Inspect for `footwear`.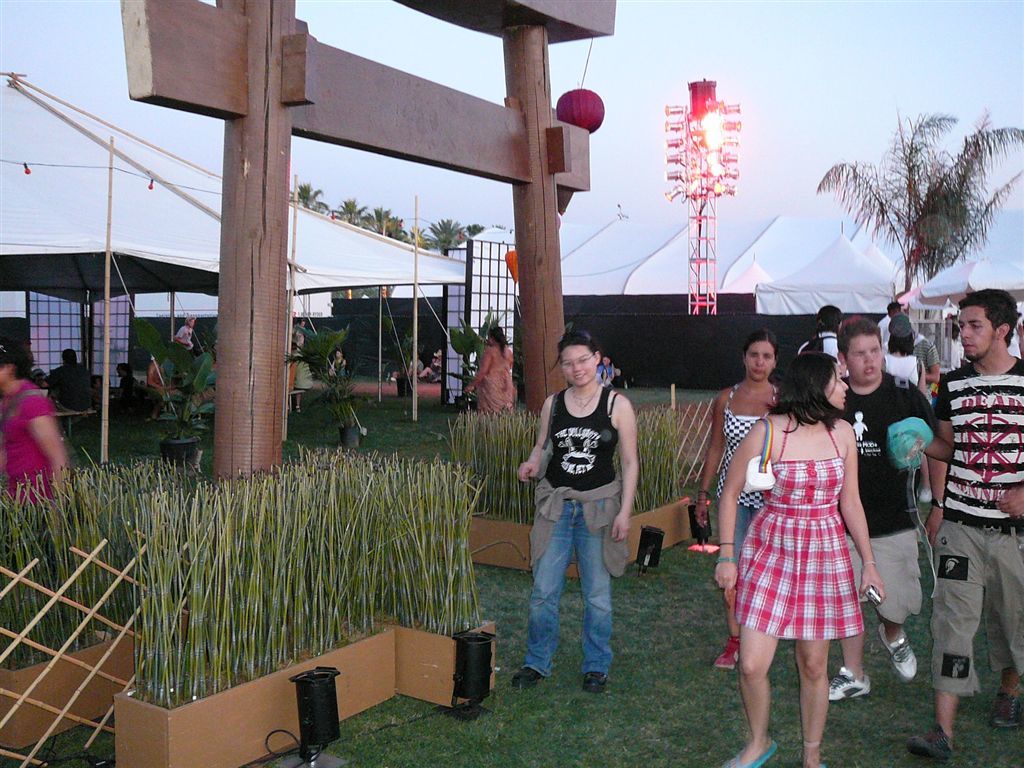
Inspection: Rect(802, 738, 823, 766).
